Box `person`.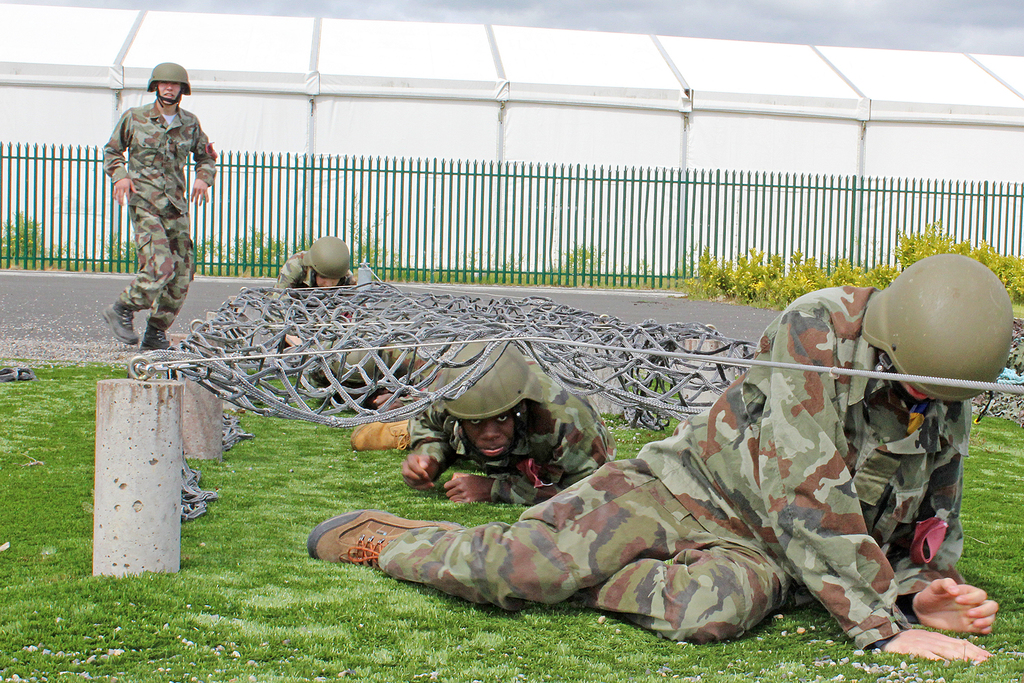
pyautogui.locateOnScreen(307, 251, 1016, 662).
